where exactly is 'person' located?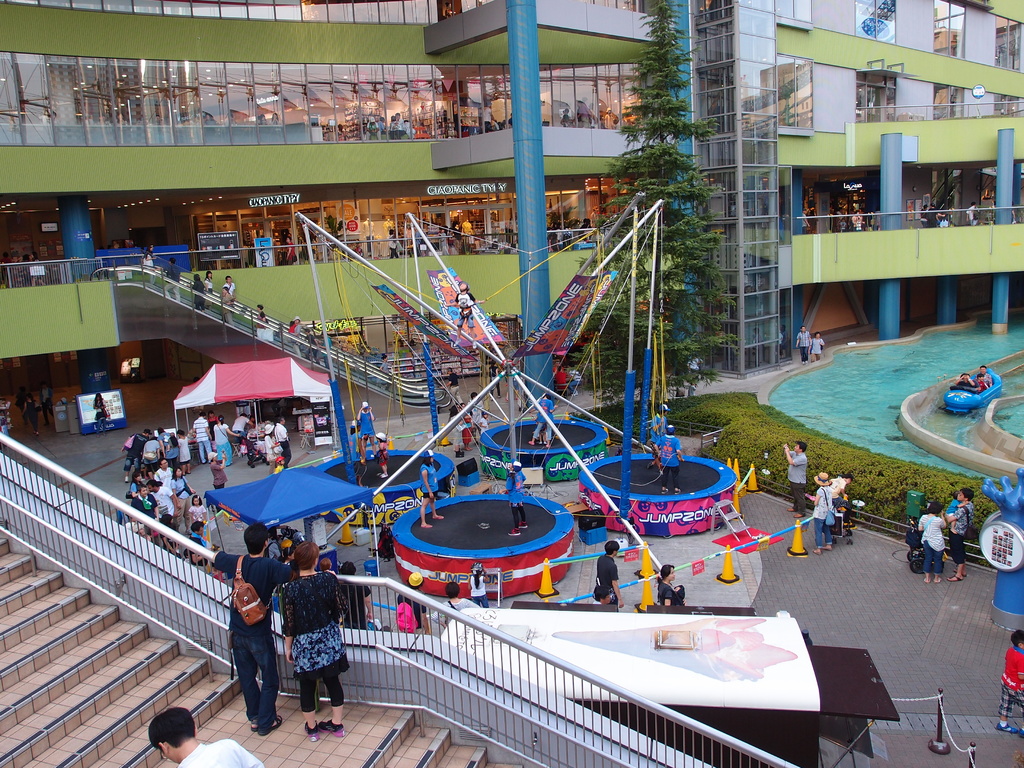
Its bounding box is l=164, t=257, r=181, b=301.
